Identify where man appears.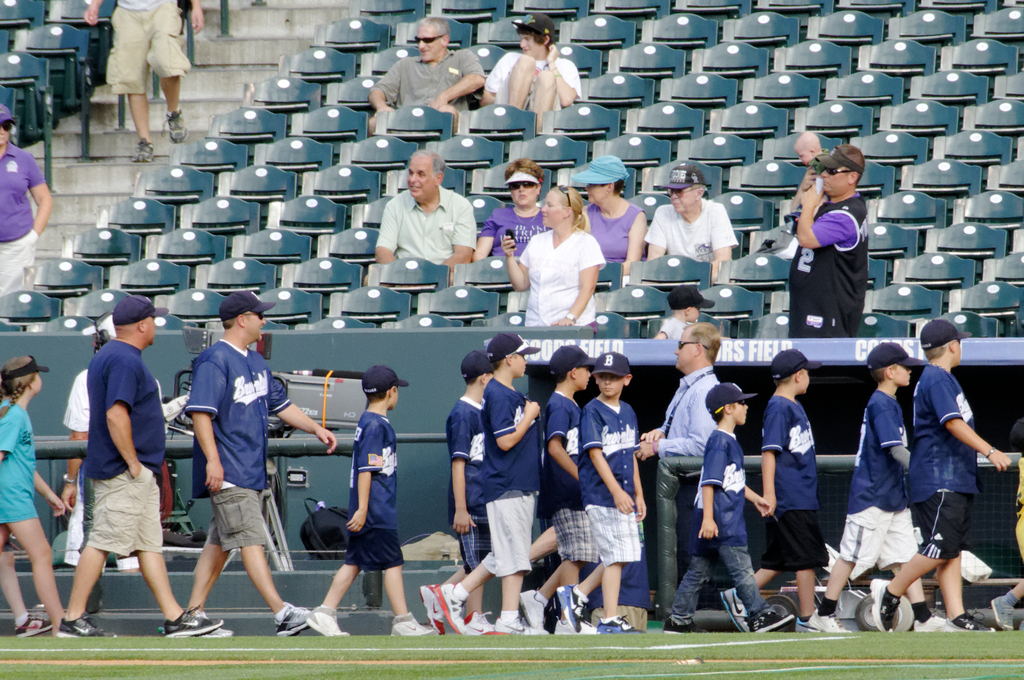
Appears at [x1=678, y1=380, x2=797, y2=644].
